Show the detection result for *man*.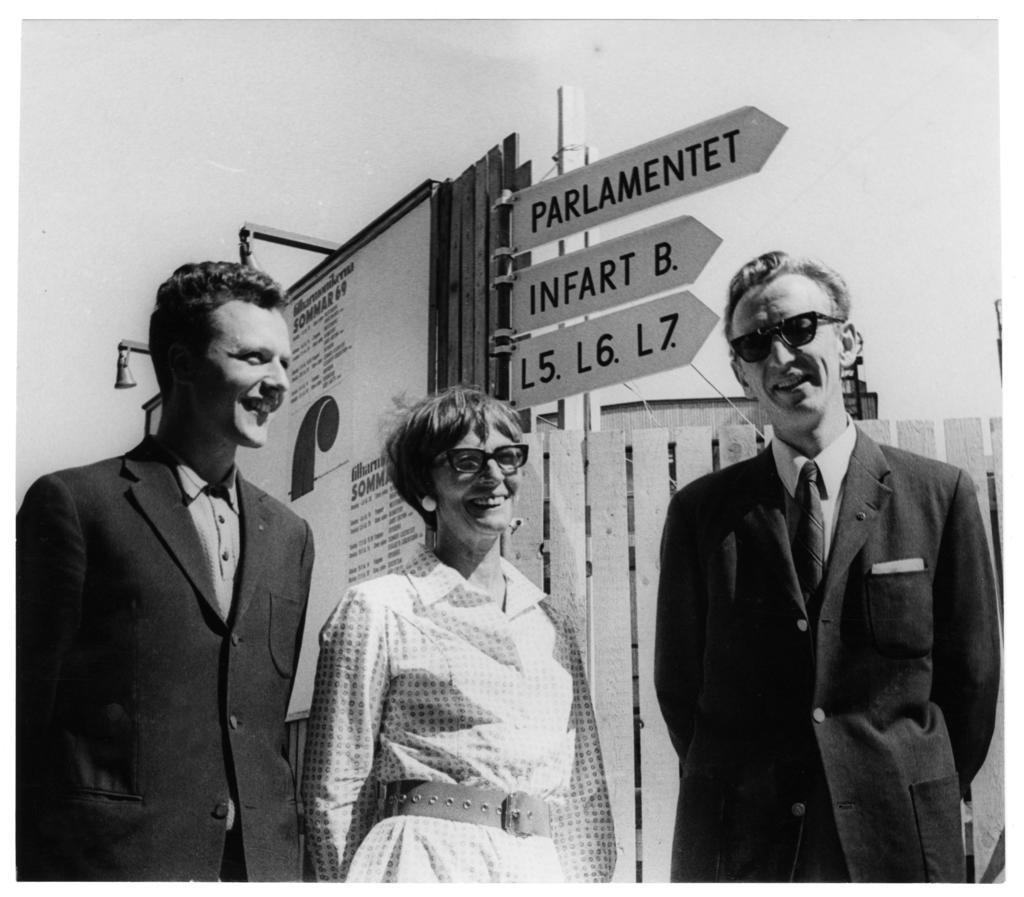
detection(636, 250, 998, 896).
